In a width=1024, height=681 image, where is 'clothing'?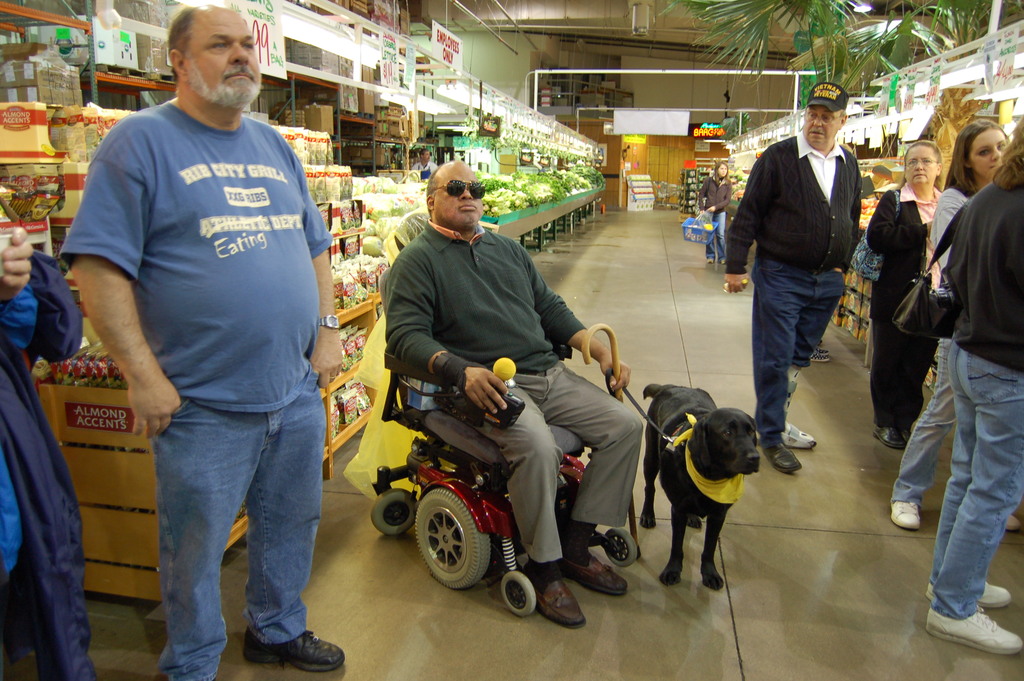
bbox(893, 177, 980, 516).
